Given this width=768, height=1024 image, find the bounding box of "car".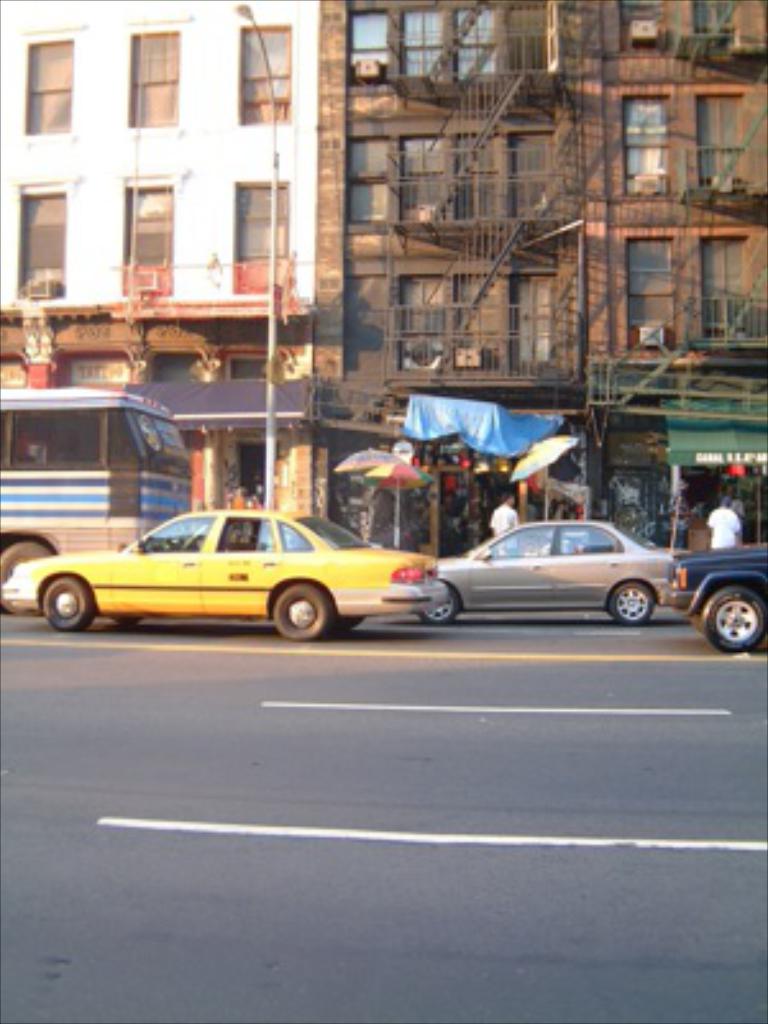
666:548:765:653.
